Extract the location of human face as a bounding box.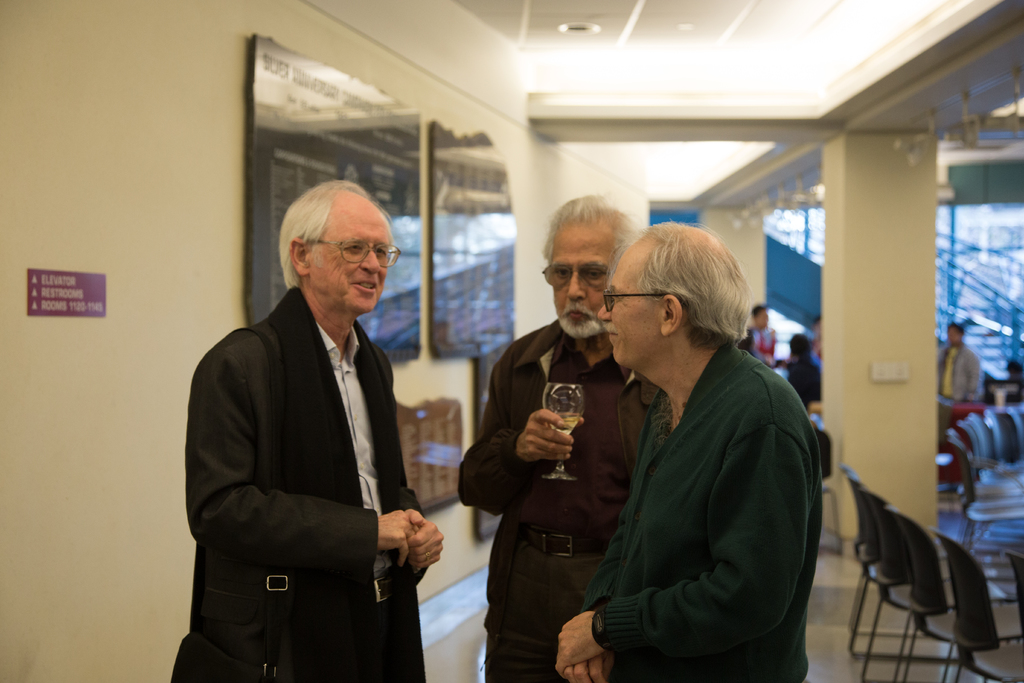
region(308, 195, 394, 312).
